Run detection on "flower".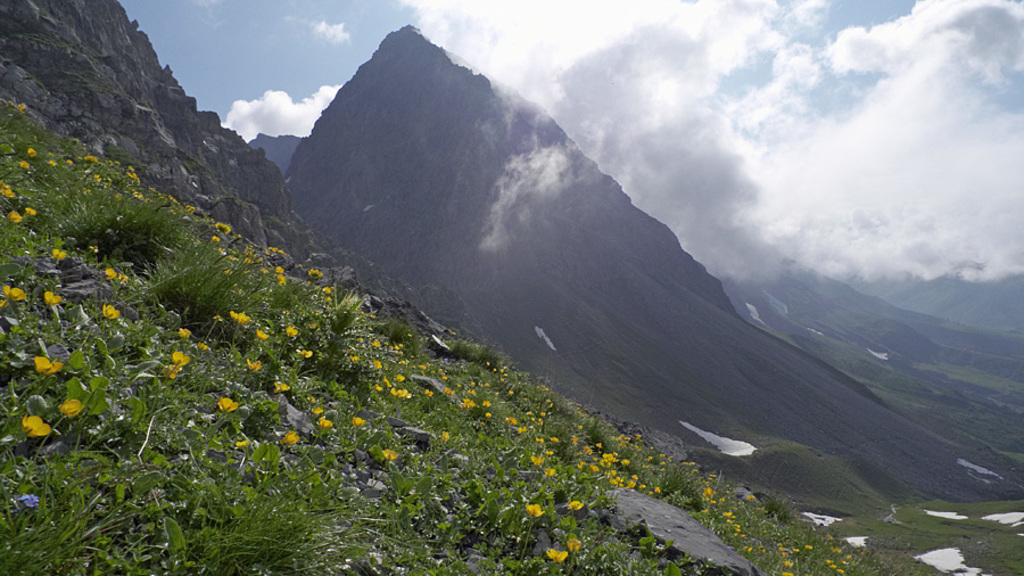
Result: 471,382,477,395.
